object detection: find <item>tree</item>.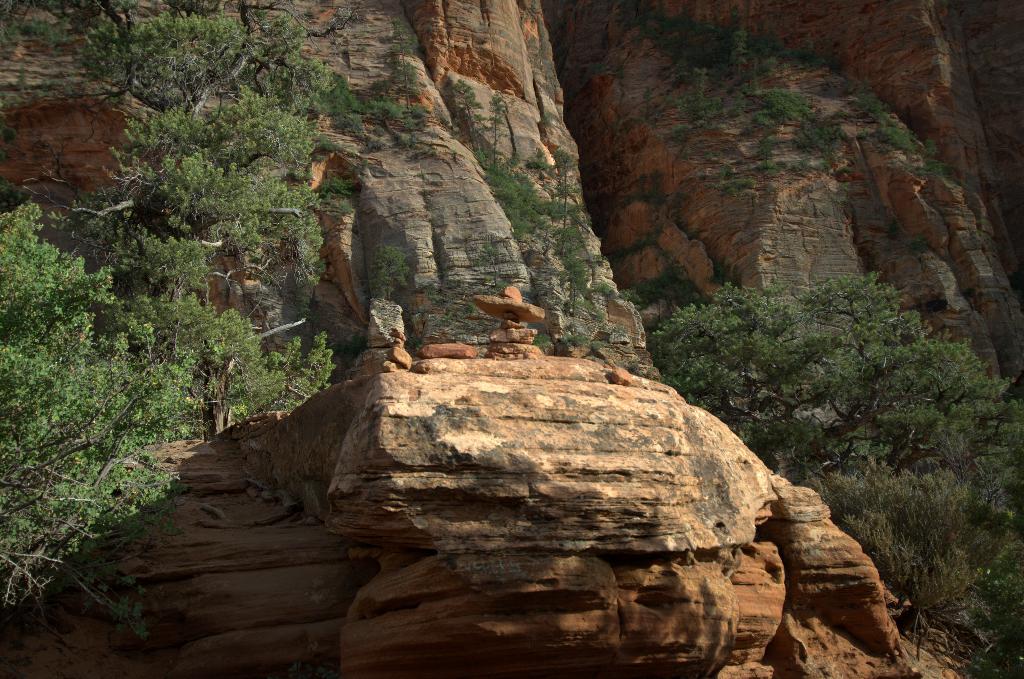
select_region(623, 0, 938, 224).
